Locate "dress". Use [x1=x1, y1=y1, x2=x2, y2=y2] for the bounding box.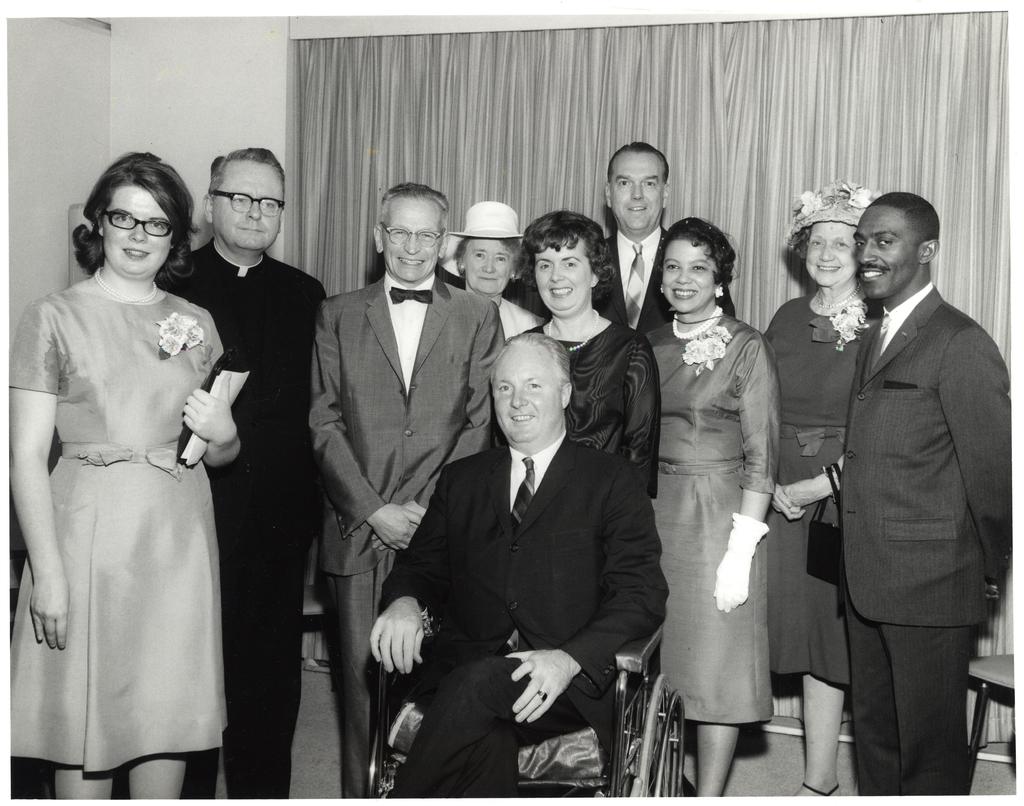
[x1=642, y1=314, x2=786, y2=720].
